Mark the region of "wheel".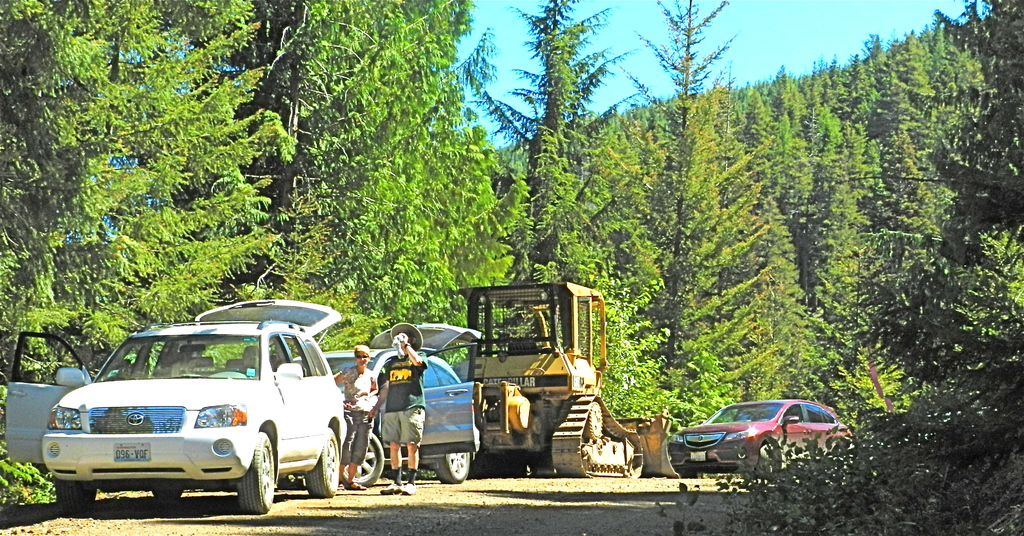
Region: [left=757, top=445, right=772, bottom=478].
